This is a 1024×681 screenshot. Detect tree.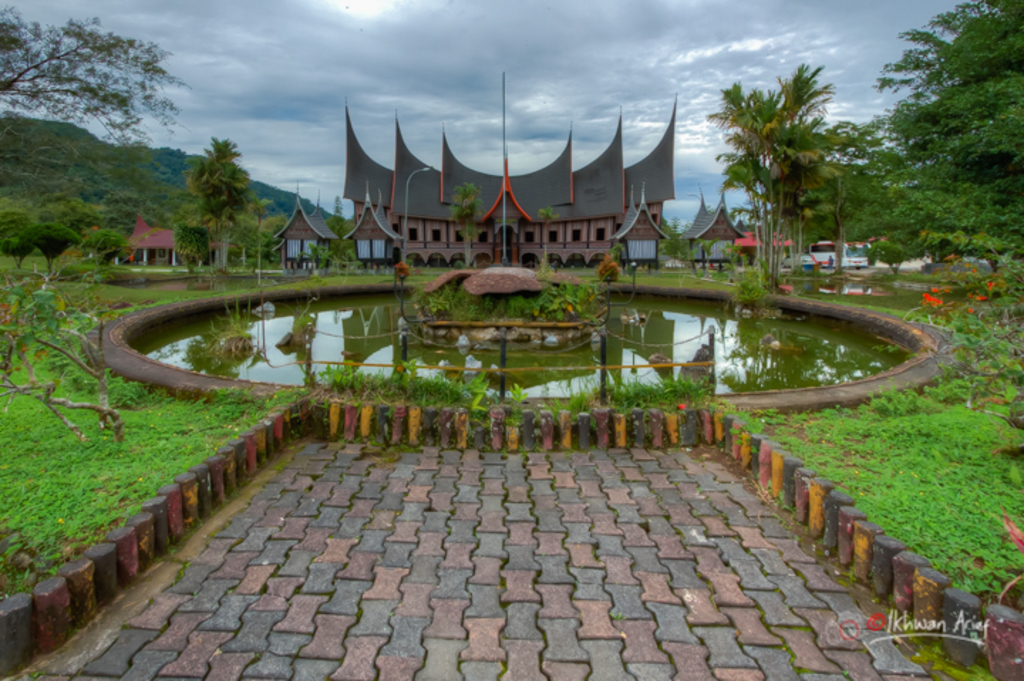
<bbox>0, 9, 192, 206</bbox>.
